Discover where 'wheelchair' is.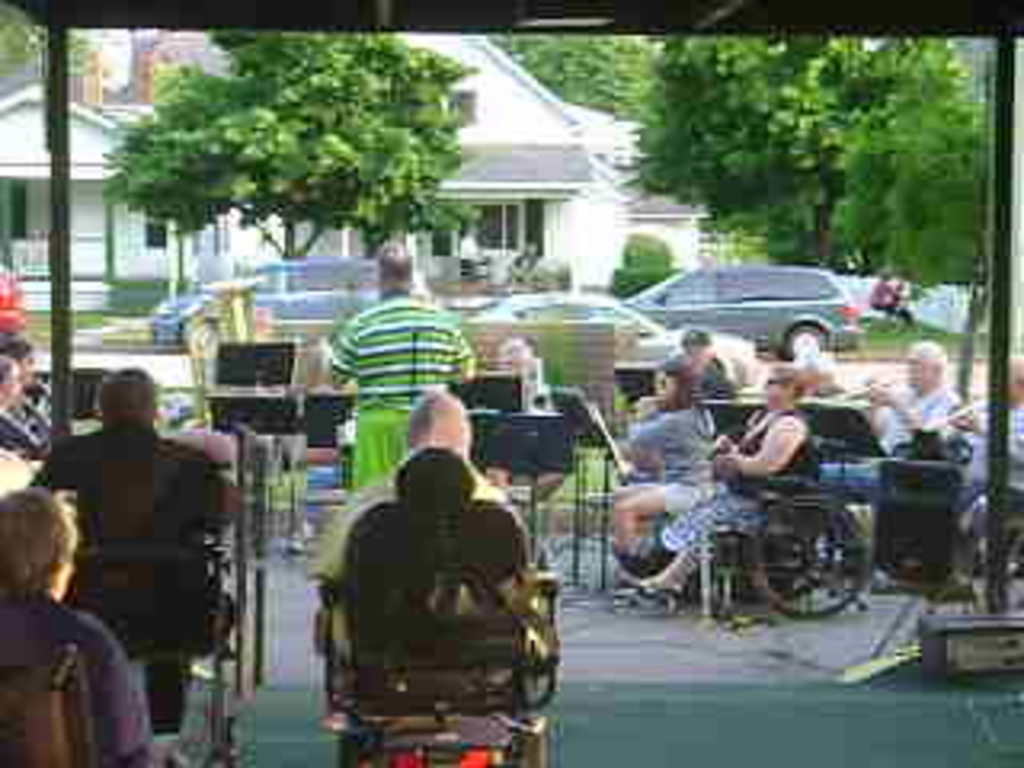
Discovered at BBox(954, 483, 1021, 579).
